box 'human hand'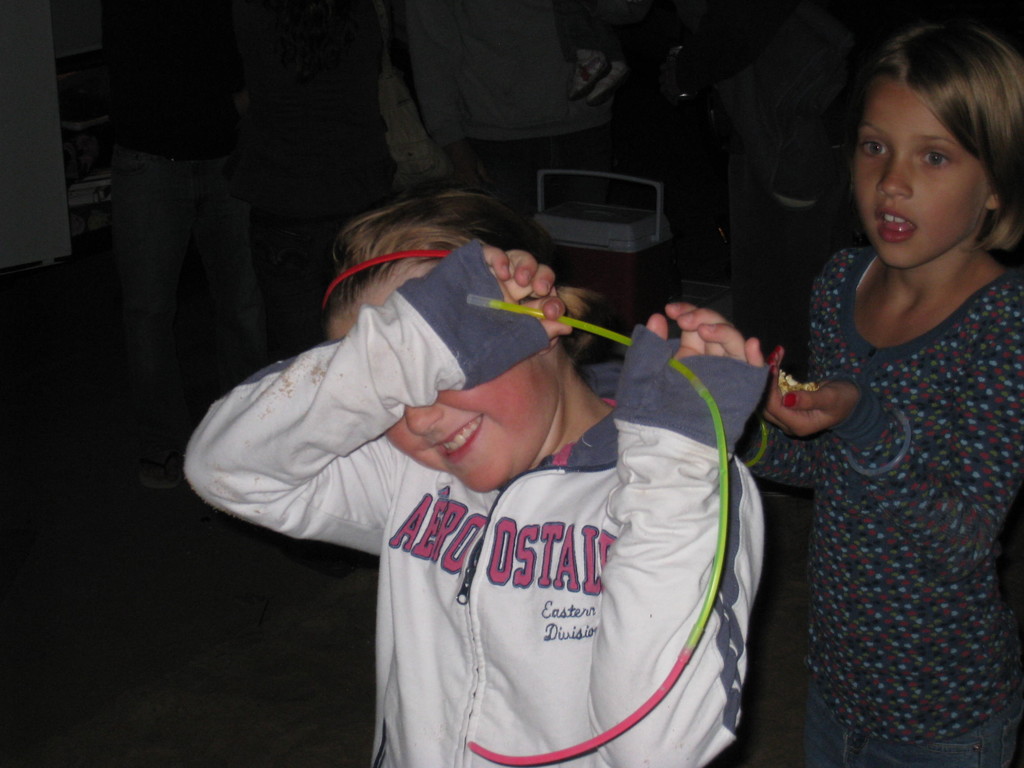
[767, 343, 862, 444]
